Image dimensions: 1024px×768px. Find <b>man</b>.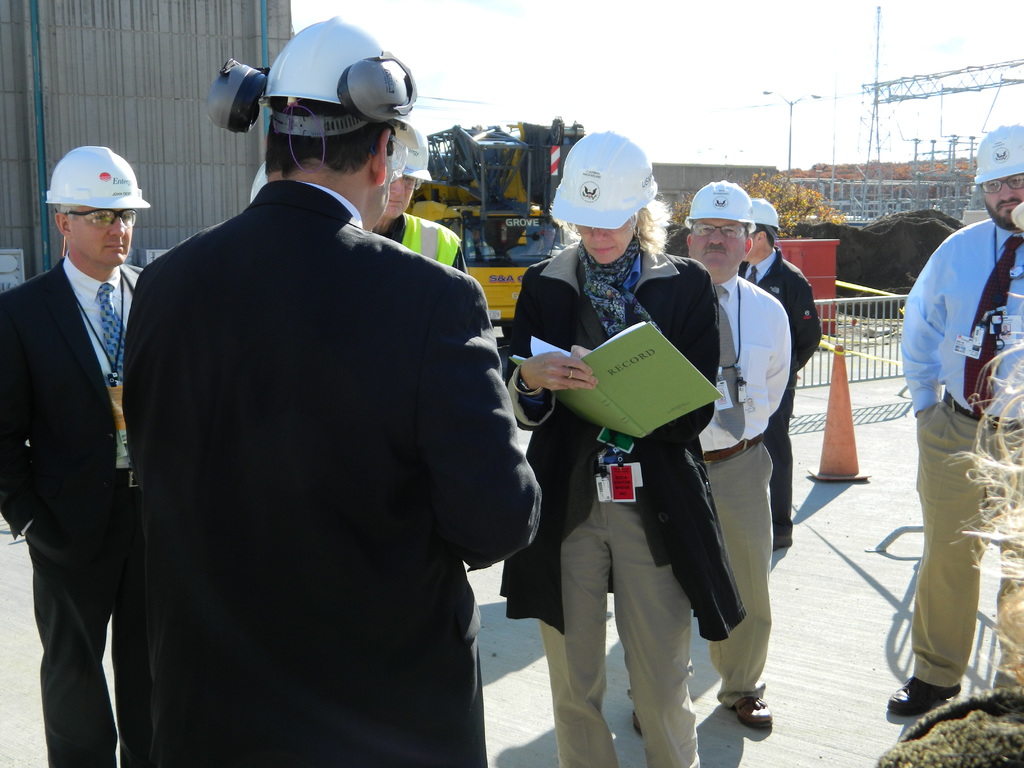
pyautogui.locateOnScreen(886, 124, 1023, 710).
